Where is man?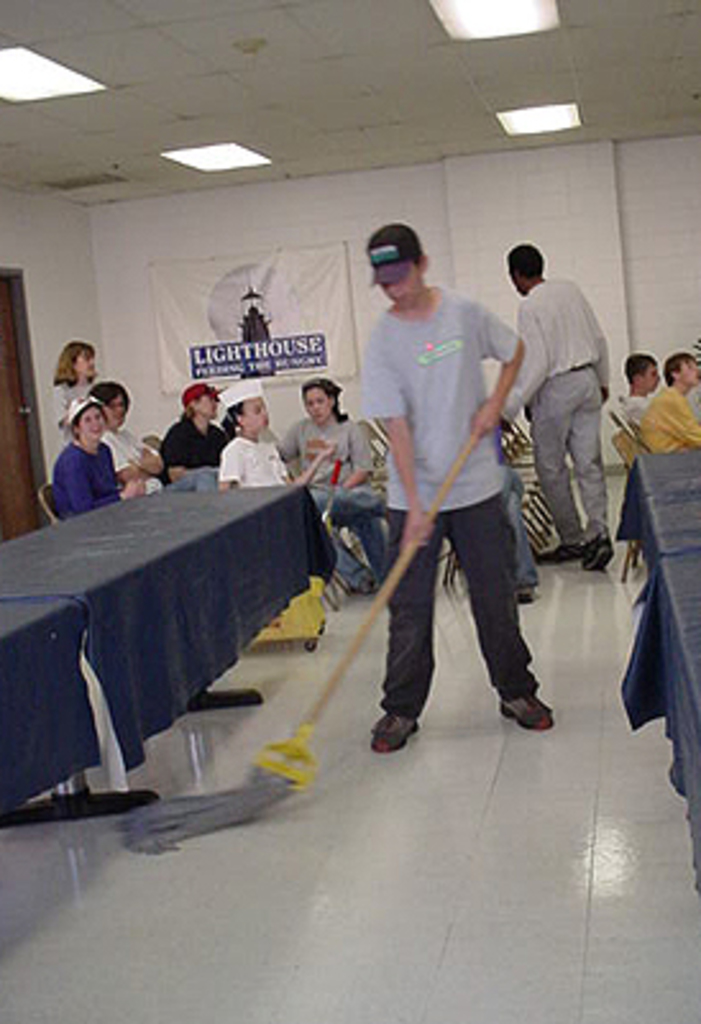
locate(640, 351, 698, 458).
